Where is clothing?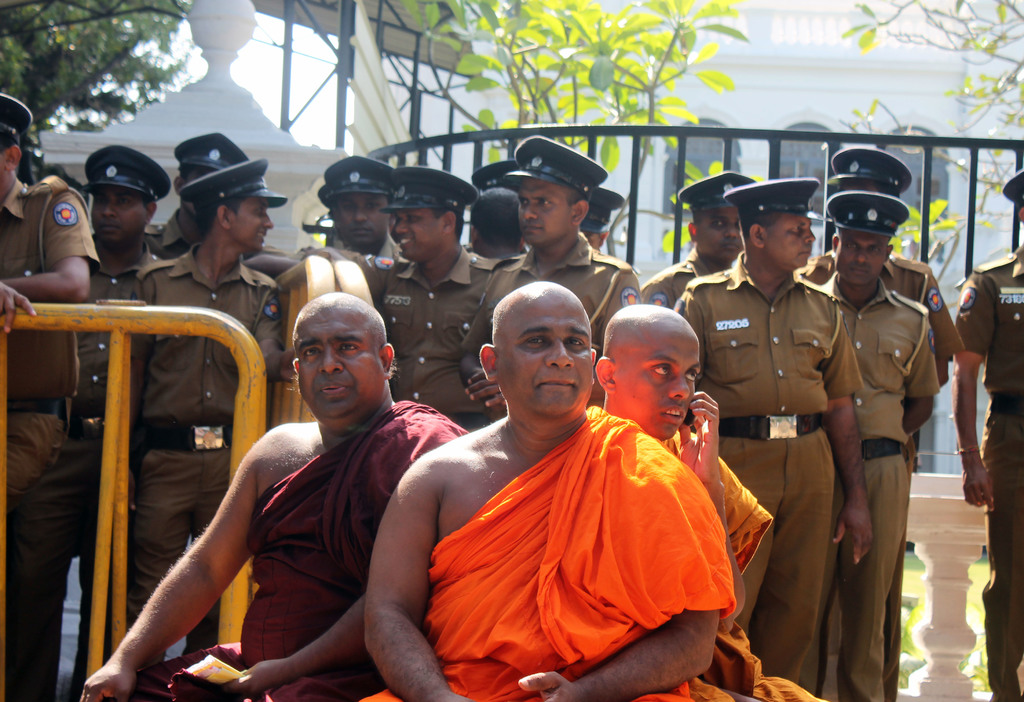
bbox=(140, 205, 202, 259).
